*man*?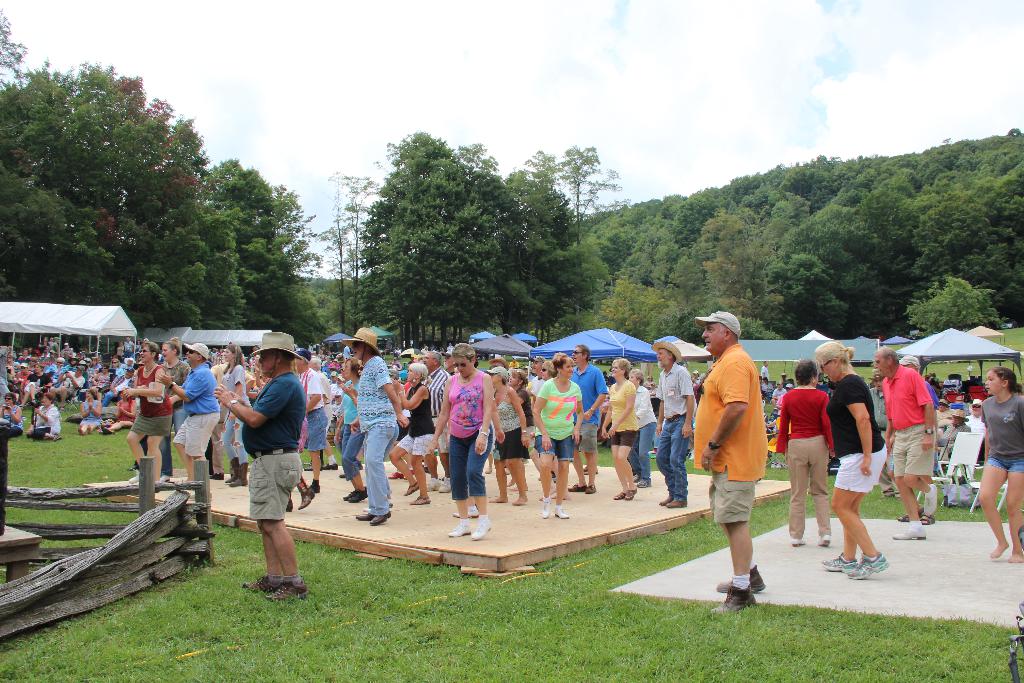
Rect(567, 340, 605, 497)
